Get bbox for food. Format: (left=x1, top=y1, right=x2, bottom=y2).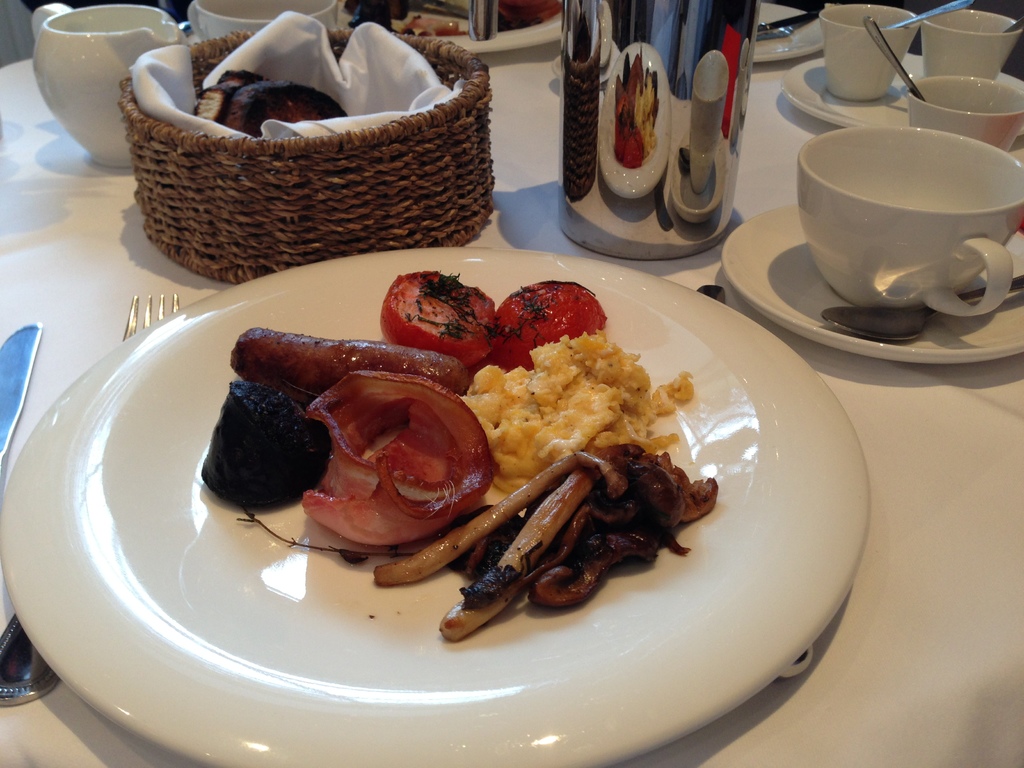
(left=197, top=355, right=335, bottom=516).
